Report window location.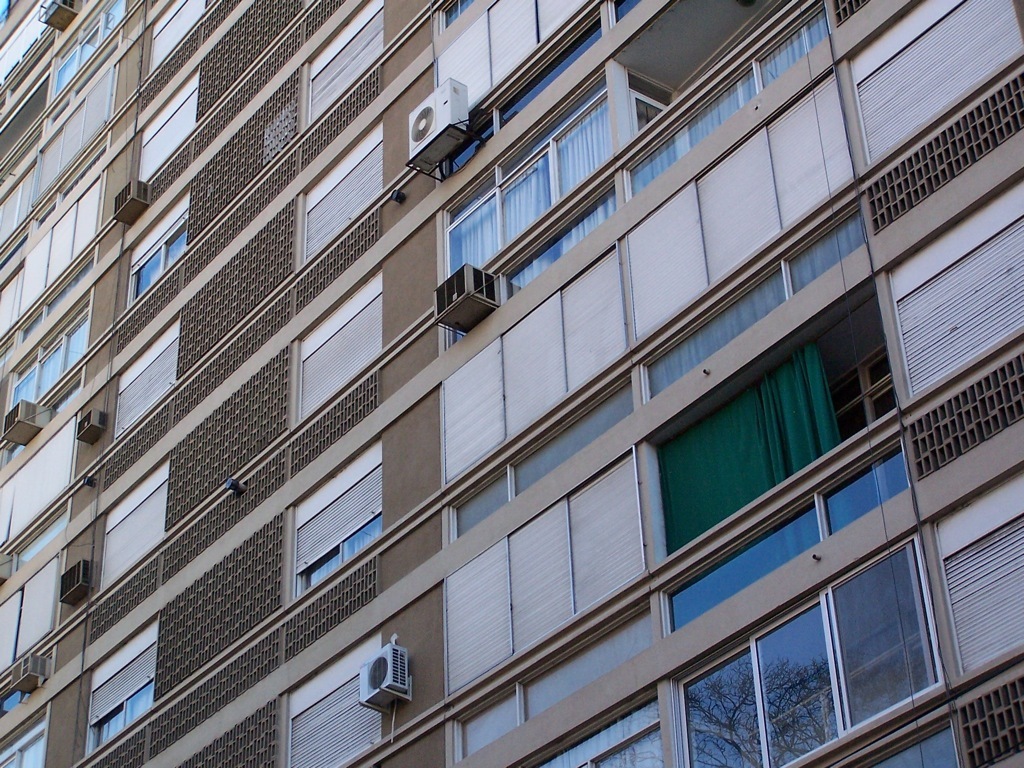
Report: rect(292, 265, 383, 430).
